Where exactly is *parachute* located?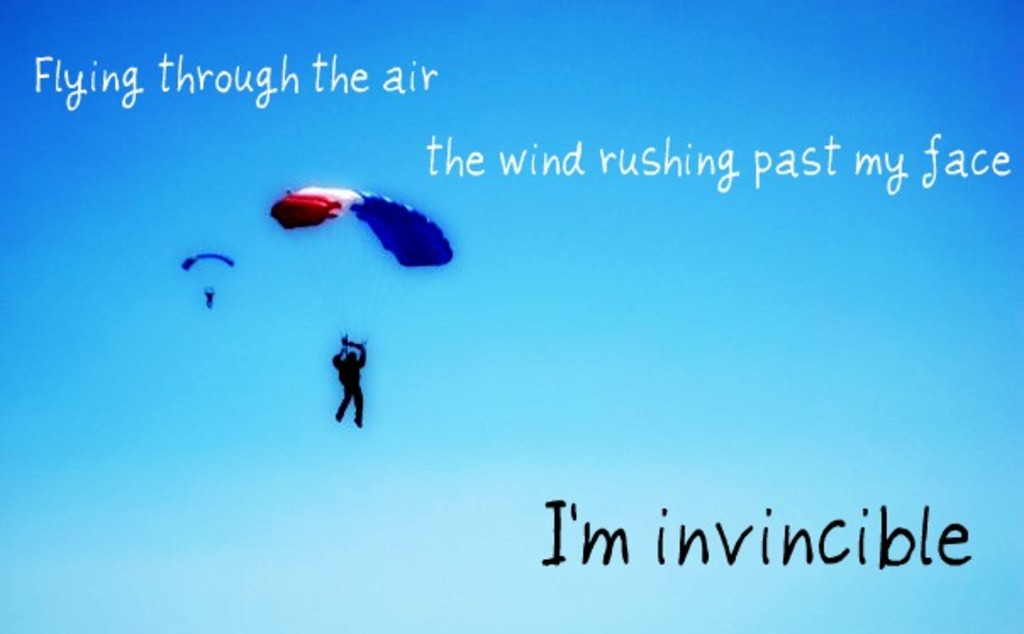
Its bounding box is left=183, top=249, right=237, bottom=300.
